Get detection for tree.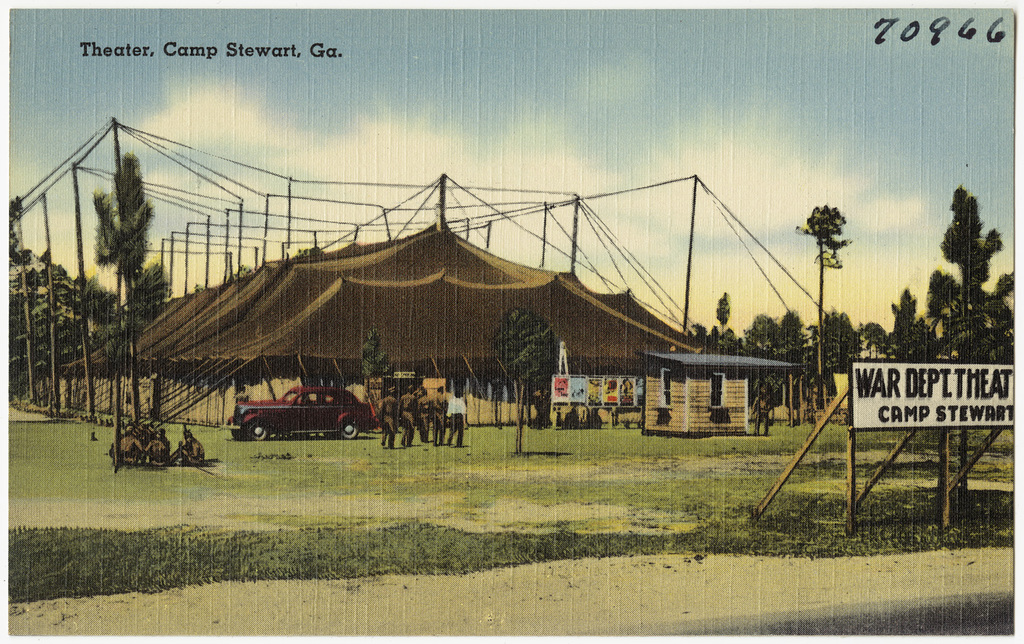
Detection: [796, 200, 854, 388].
